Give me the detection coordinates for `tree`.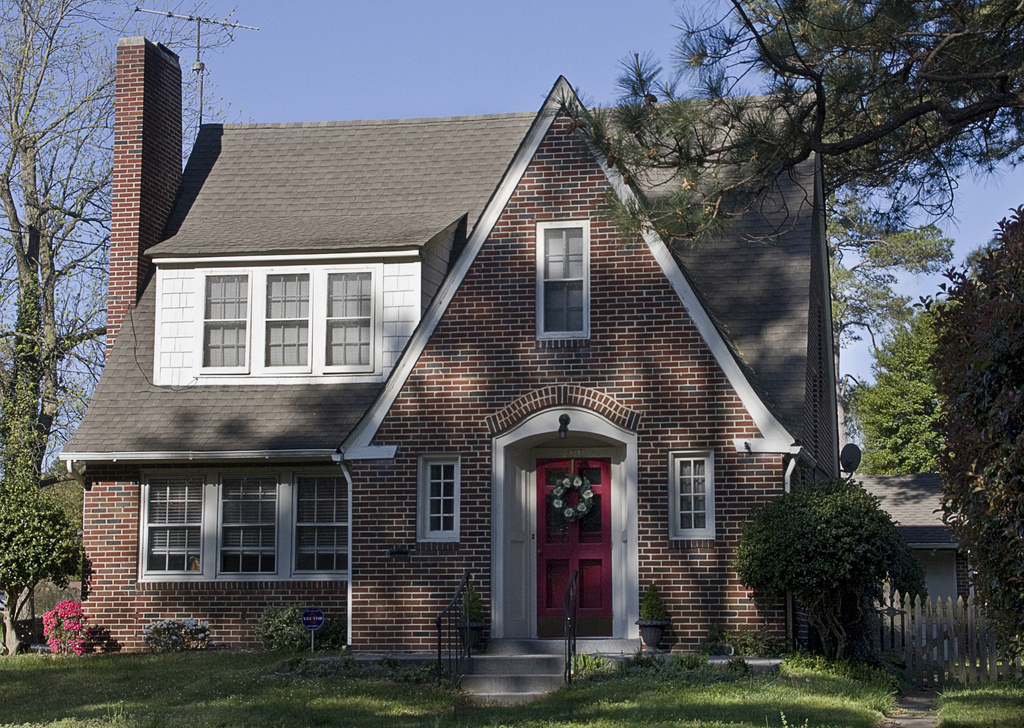
[left=569, top=0, right=1023, bottom=247].
